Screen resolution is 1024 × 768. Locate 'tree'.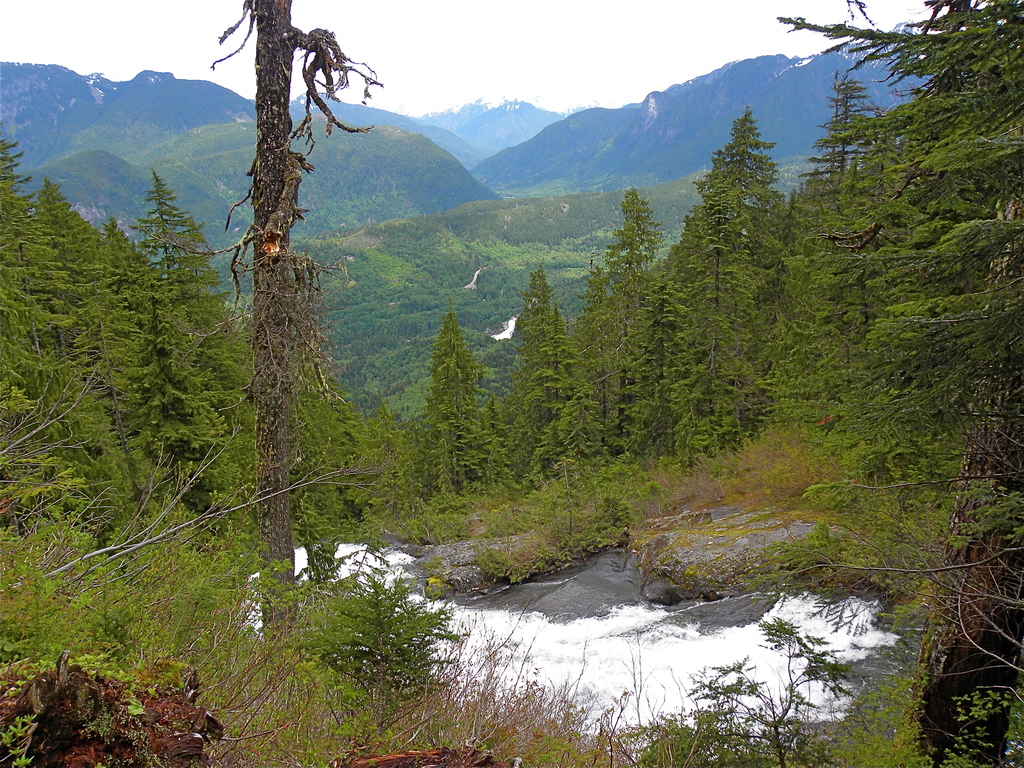
<bbox>413, 296, 511, 497</bbox>.
